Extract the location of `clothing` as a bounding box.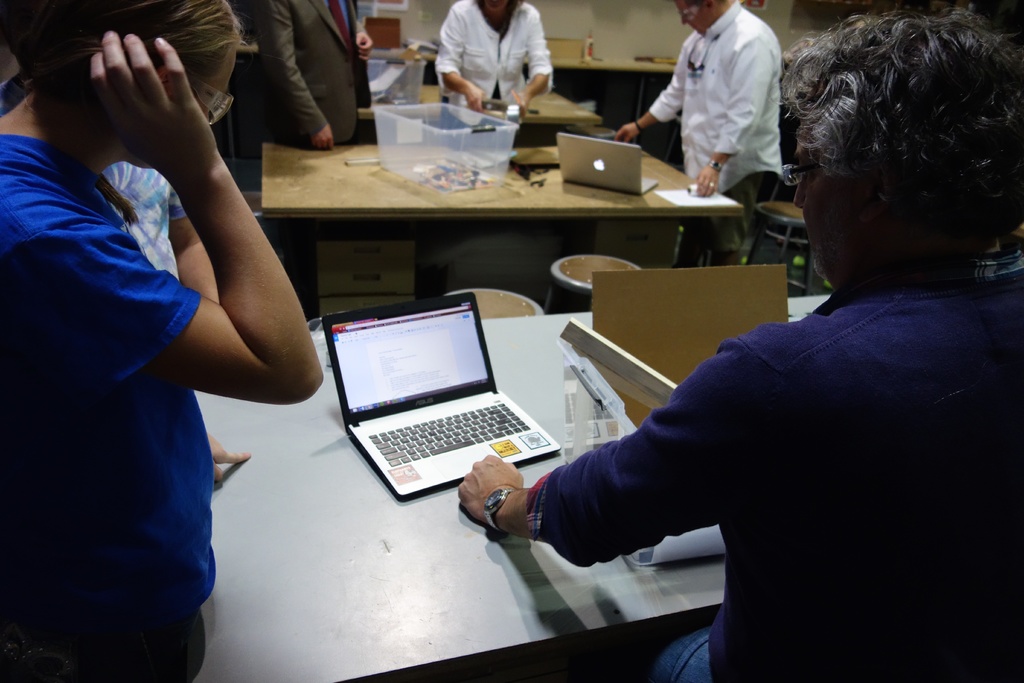
654:0:806:188.
